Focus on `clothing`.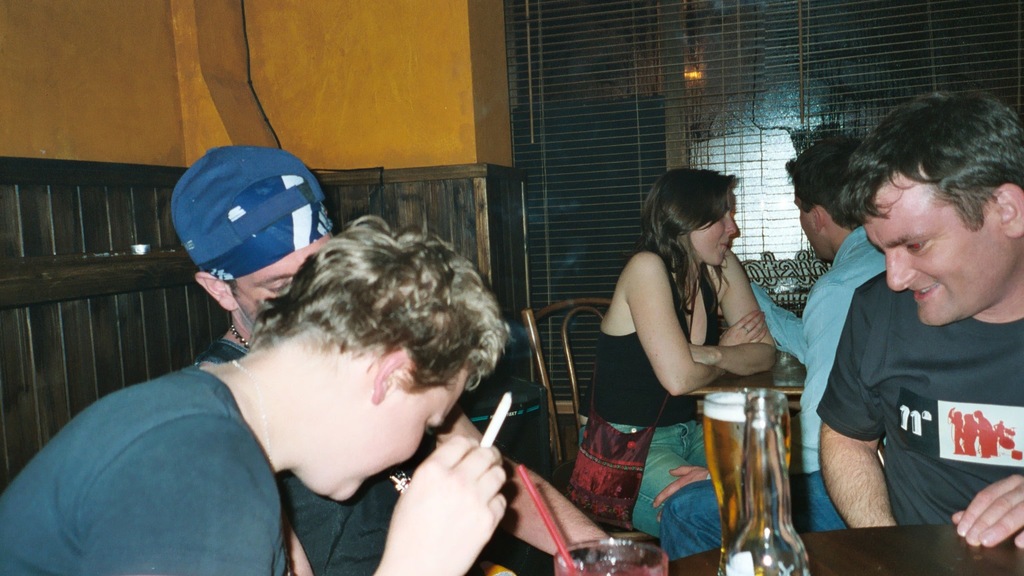
Focused at box(0, 363, 289, 575).
